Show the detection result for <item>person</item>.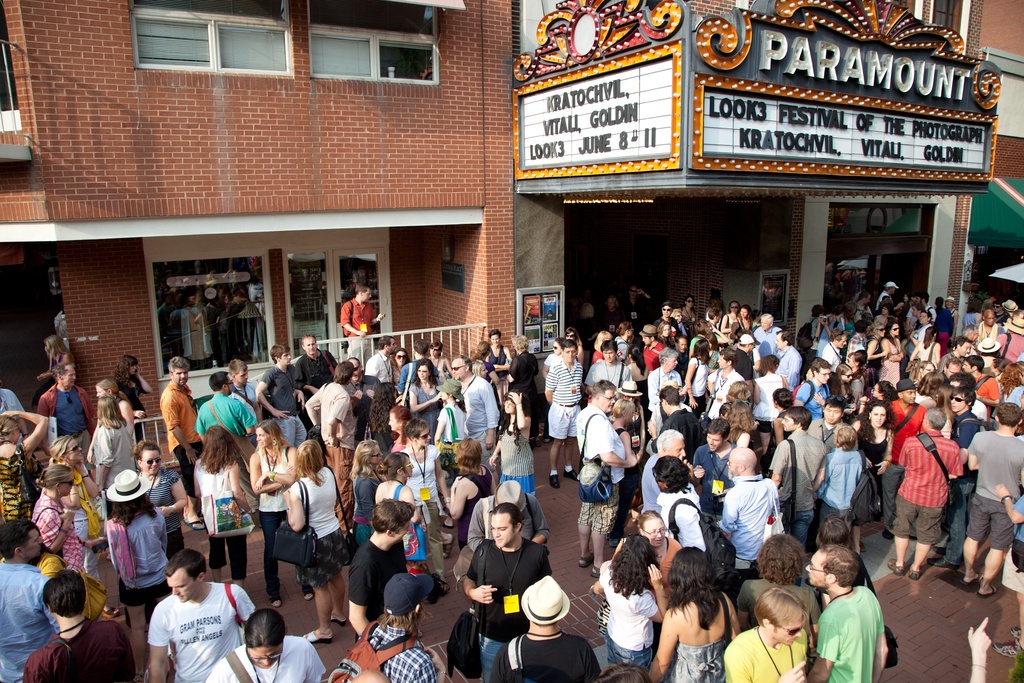
x1=378 y1=450 x2=419 y2=541.
